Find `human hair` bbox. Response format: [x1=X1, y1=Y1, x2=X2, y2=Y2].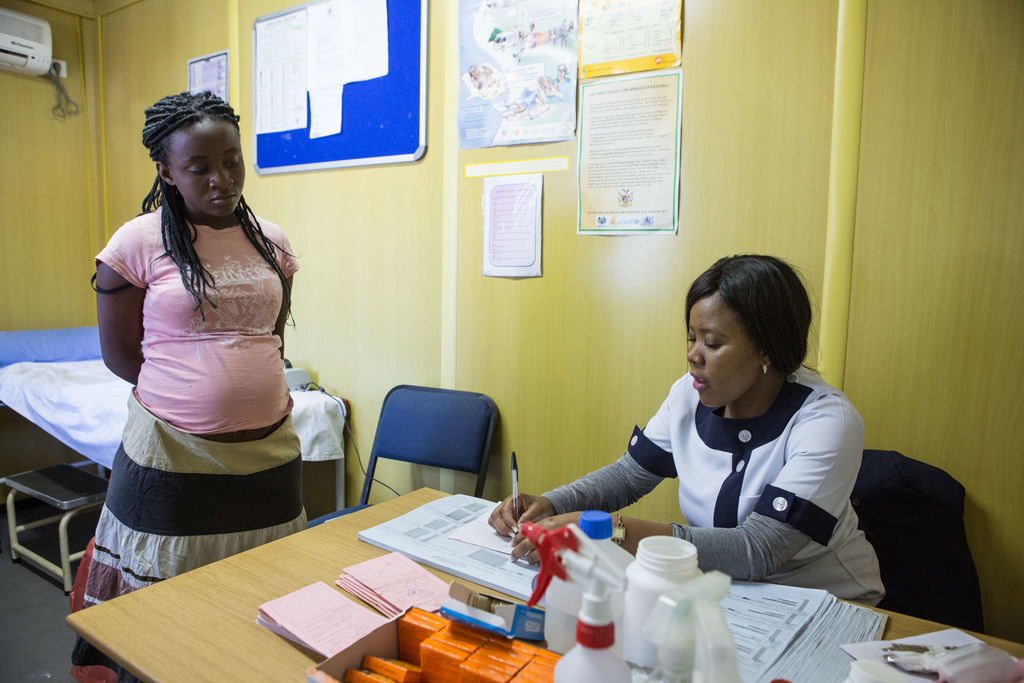
[x1=135, y1=87, x2=300, y2=333].
